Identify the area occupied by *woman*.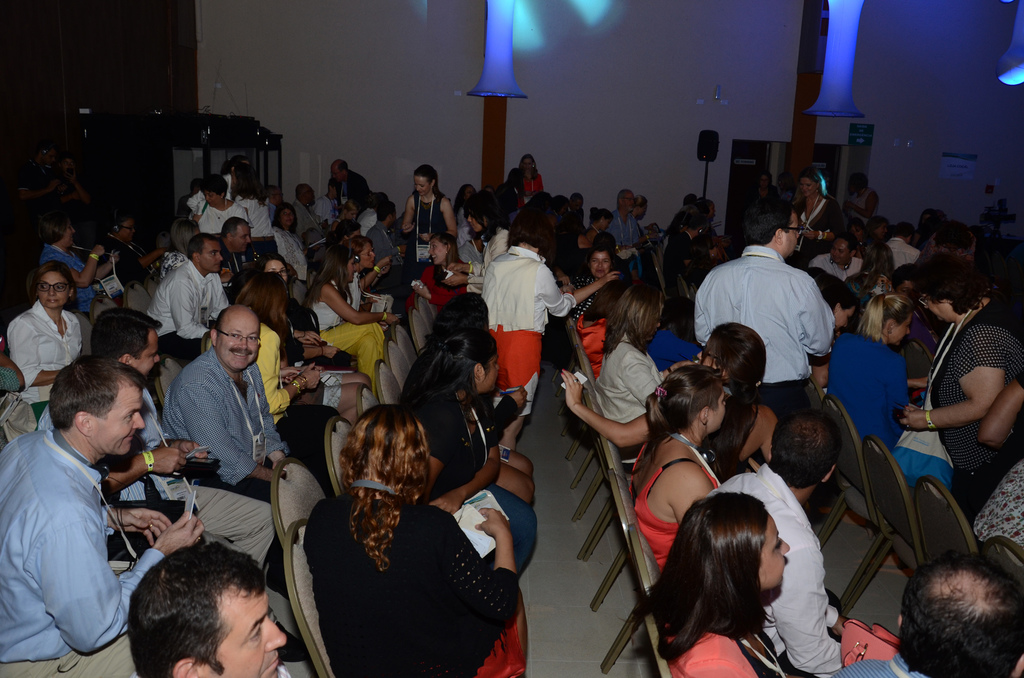
Area: [207, 271, 372, 429].
